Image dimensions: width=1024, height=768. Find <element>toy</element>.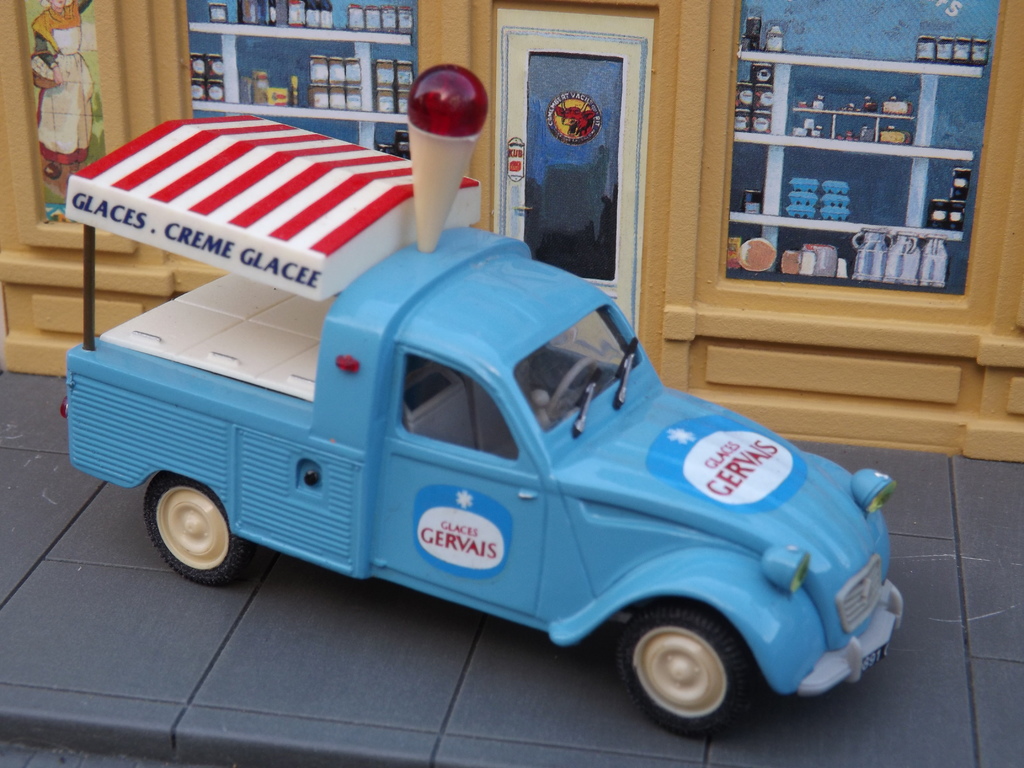
rect(38, 160, 943, 719).
